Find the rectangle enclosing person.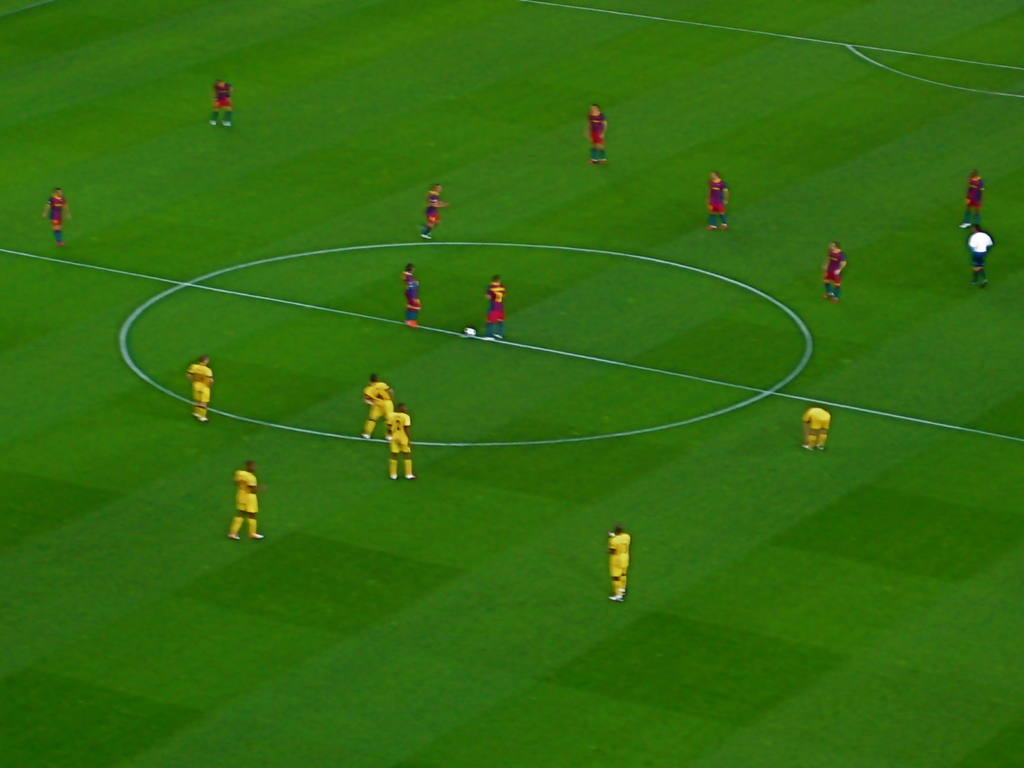
crop(227, 463, 265, 544).
